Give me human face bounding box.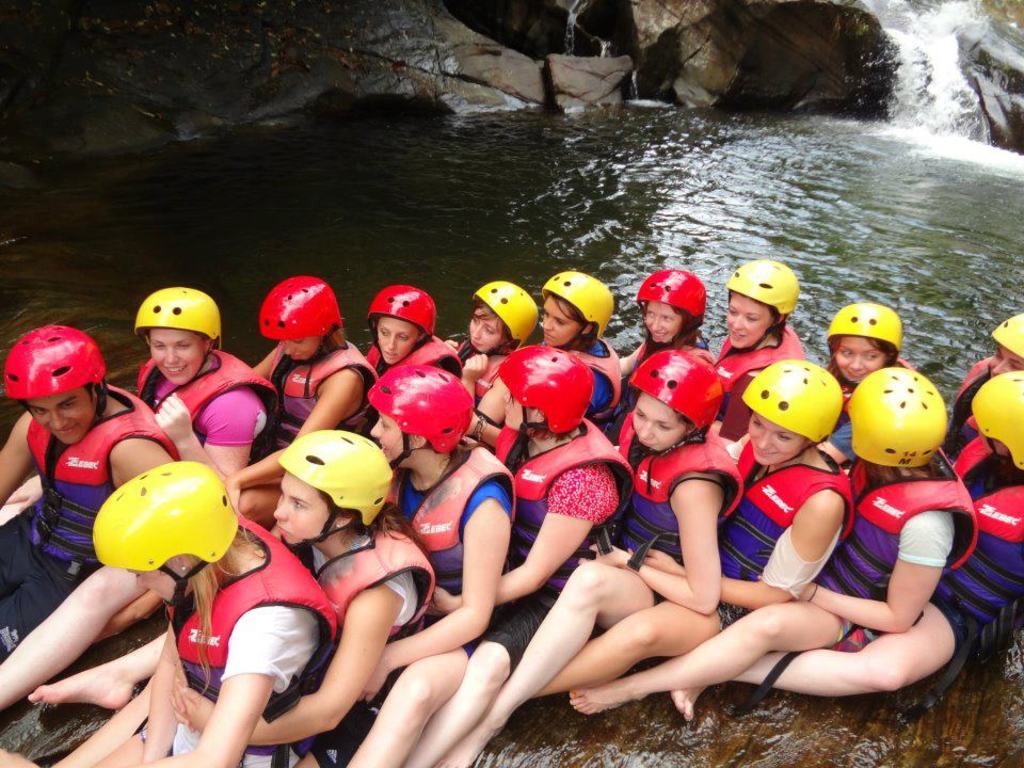
<box>724,291,771,347</box>.
